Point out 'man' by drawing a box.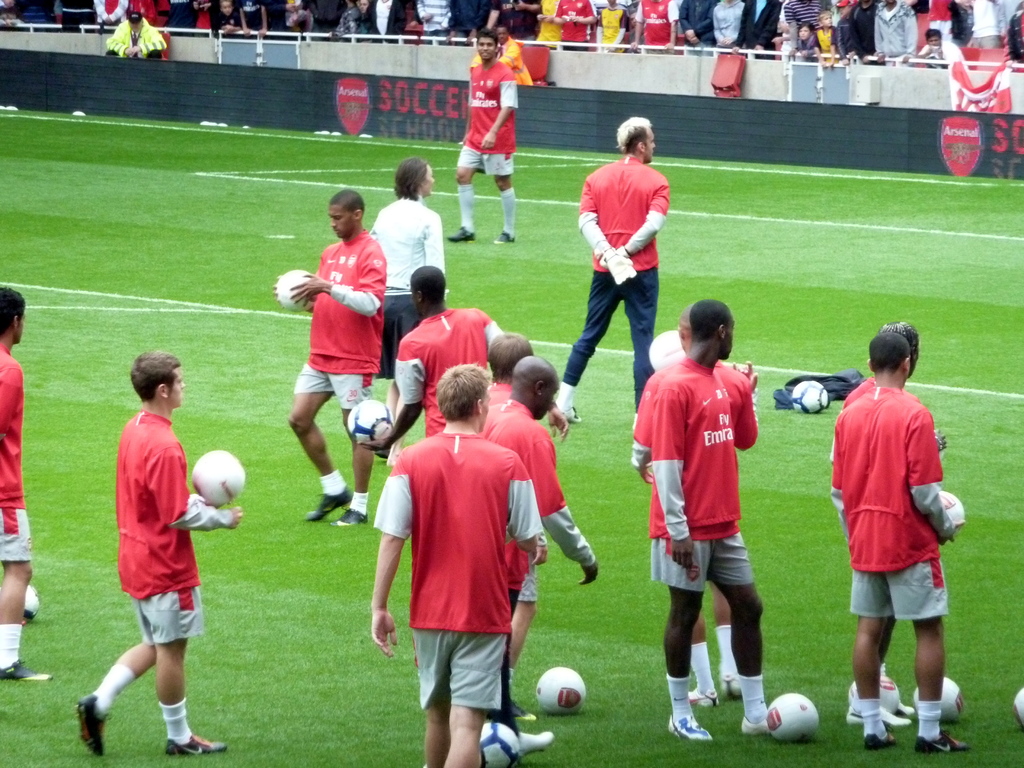
box(448, 28, 520, 247).
